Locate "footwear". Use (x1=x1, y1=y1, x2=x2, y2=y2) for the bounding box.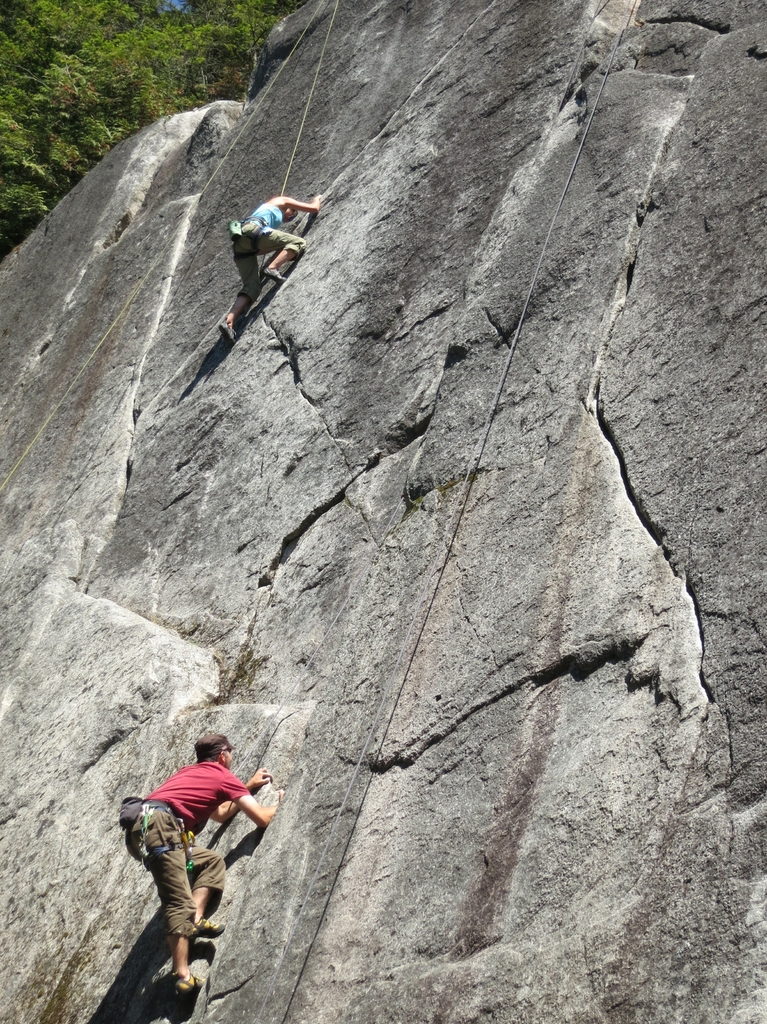
(x1=262, y1=271, x2=292, y2=283).
